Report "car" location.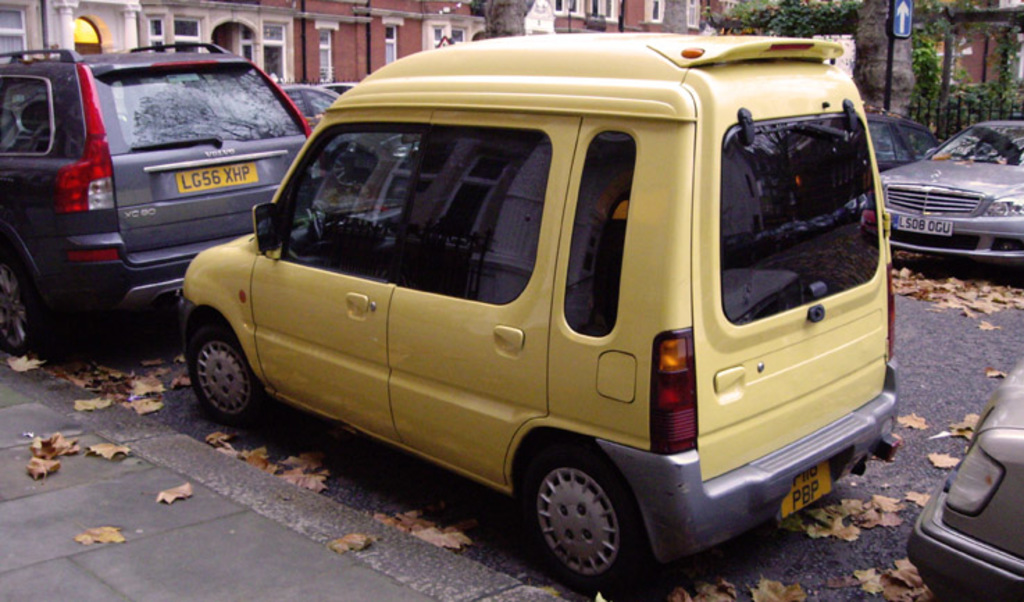
Report: region(859, 106, 932, 174).
